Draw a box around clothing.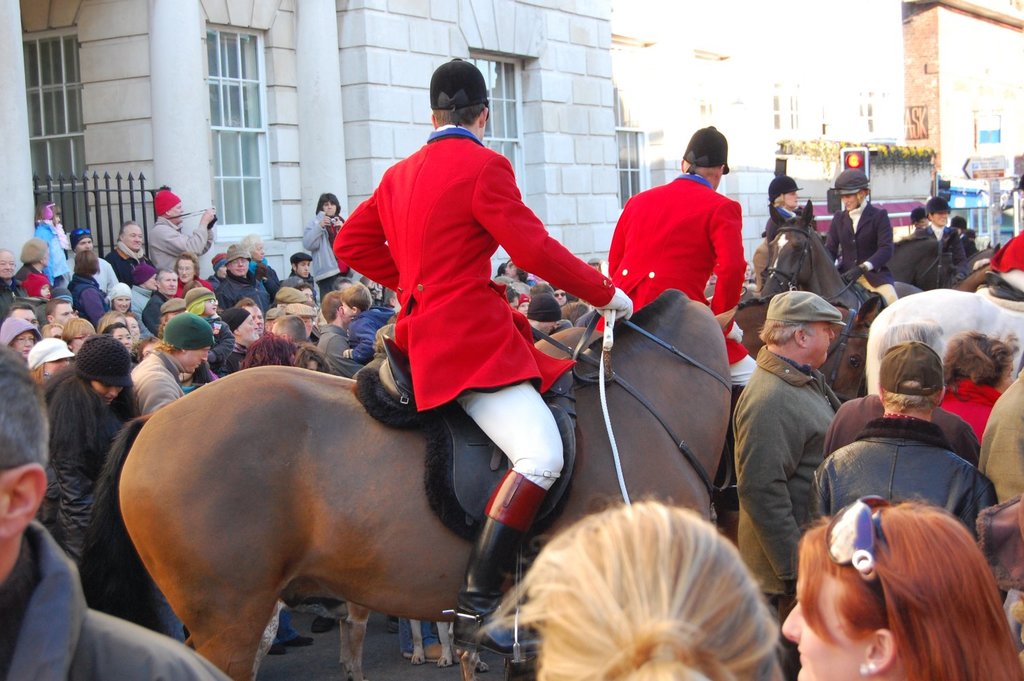
bbox(808, 415, 993, 558).
